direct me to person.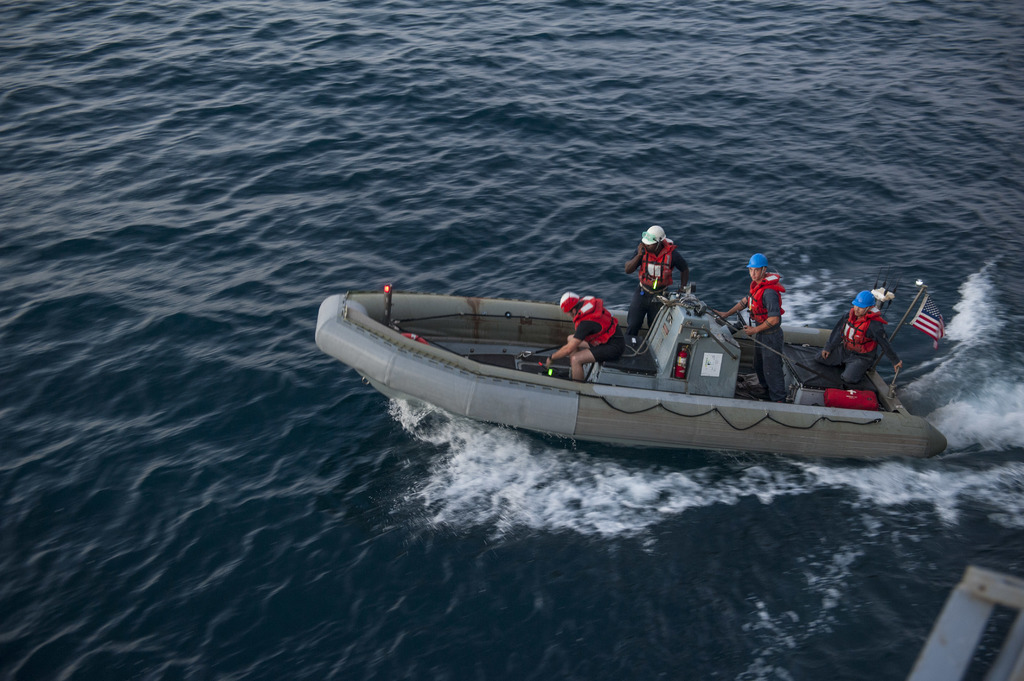
Direction: x1=824 y1=289 x2=900 y2=393.
